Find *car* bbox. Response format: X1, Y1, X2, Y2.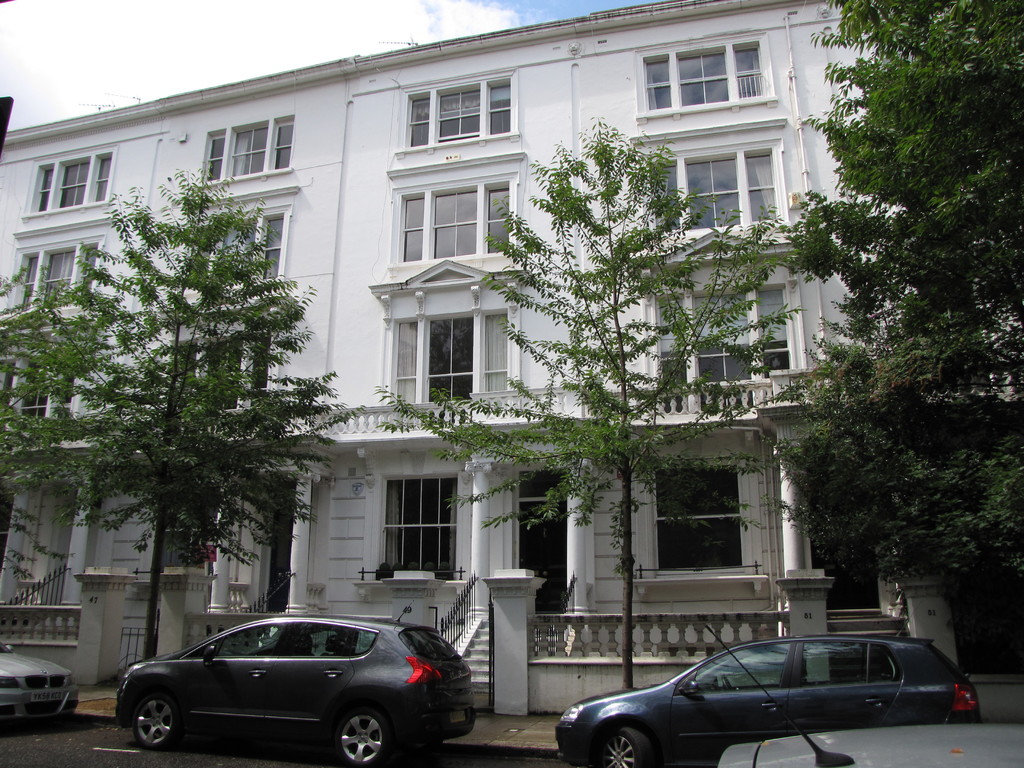
554, 636, 973, 759.
